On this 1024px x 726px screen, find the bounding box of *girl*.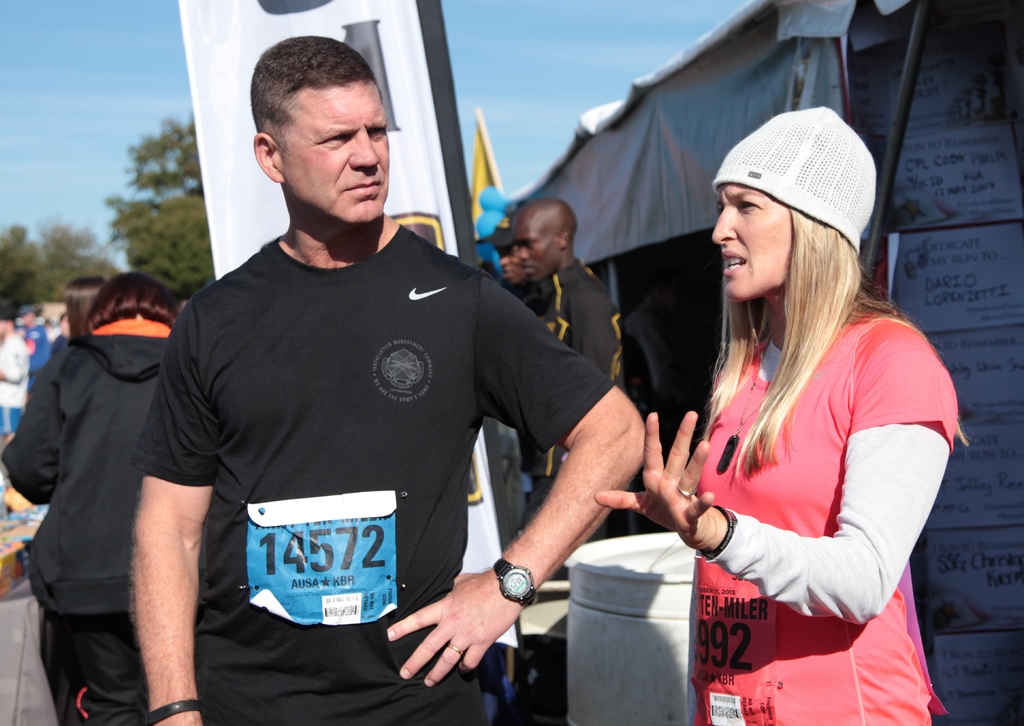
Bounding box: region(592, 101, 972, 725).
